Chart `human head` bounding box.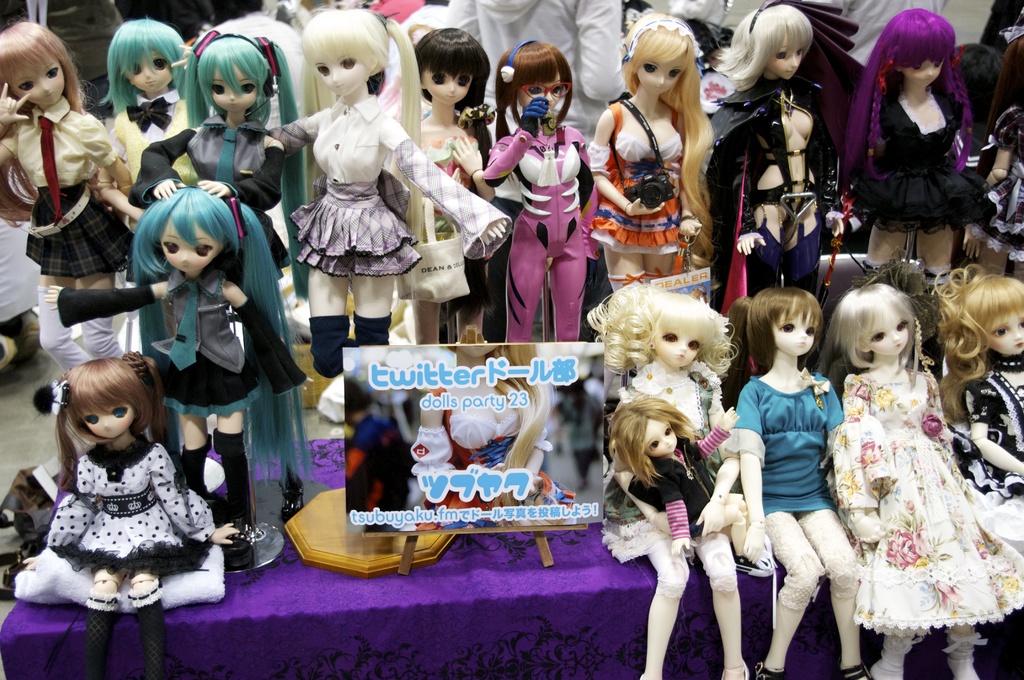
Charted: region(299, 3, 422, 311).
